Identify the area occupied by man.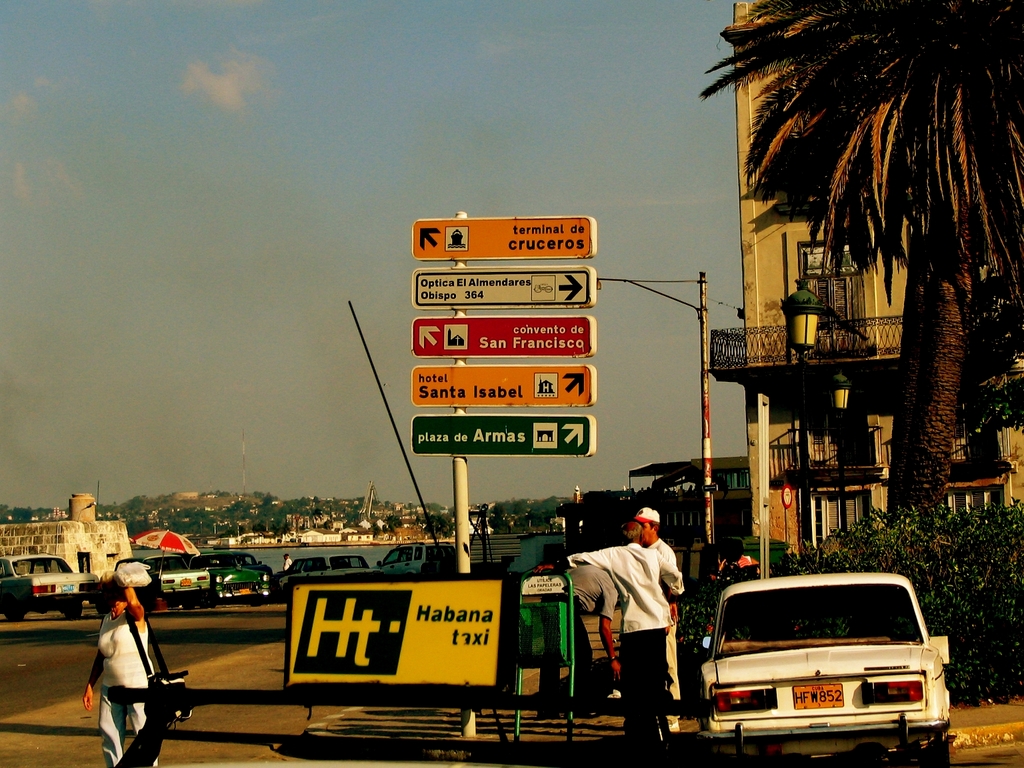
Area: pyautogui.locateOnScreen(534, 557, 641, 721).
